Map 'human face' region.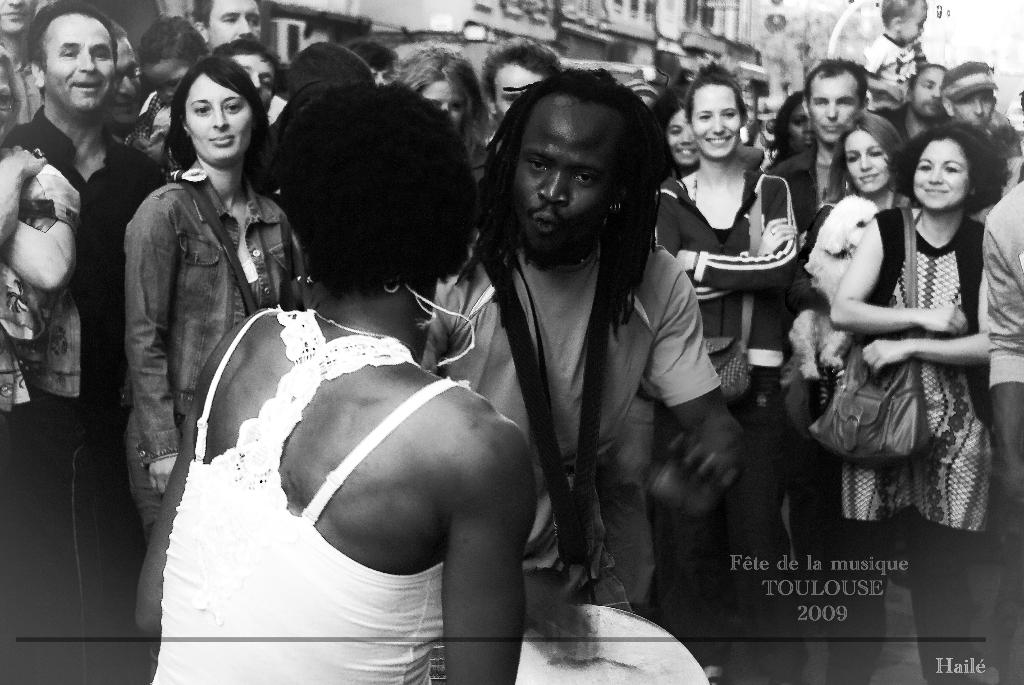
Mapped to [x1=845, y1=131, x2=888, y2=191].
